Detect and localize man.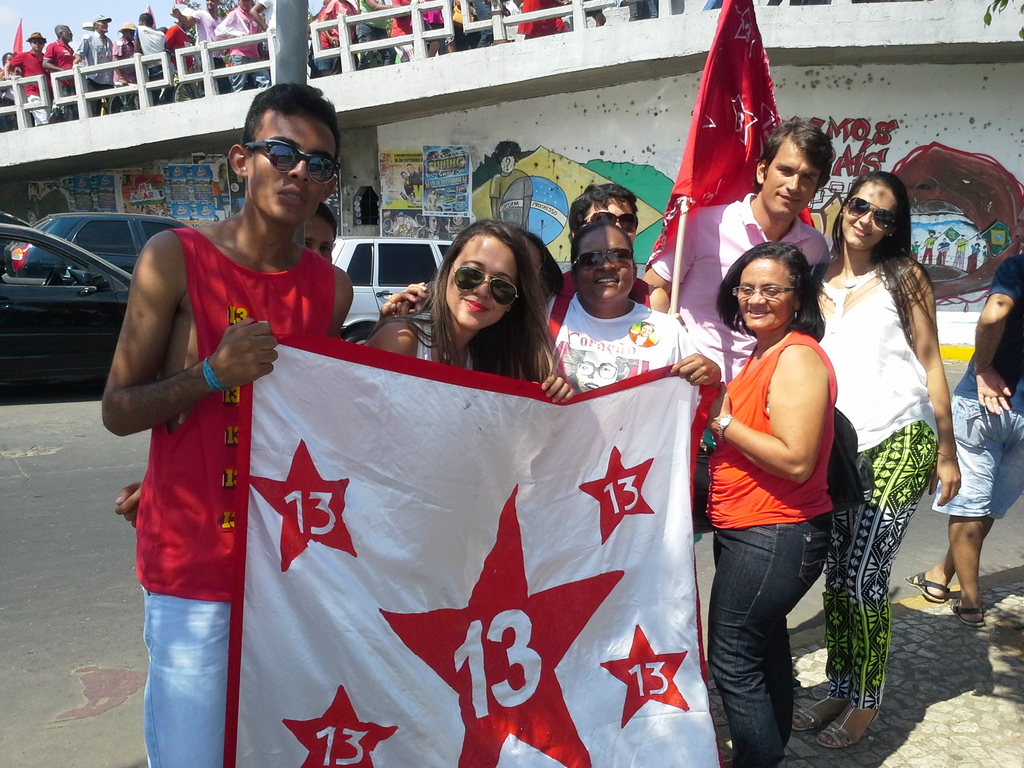
Localized at l=174, t=0, r=234, b=93.
